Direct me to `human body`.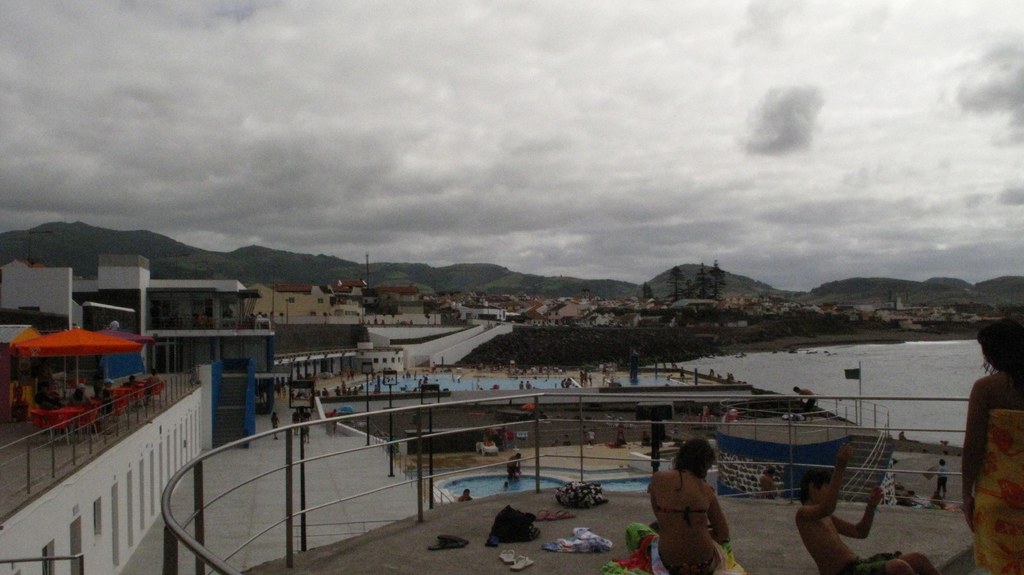
Direction: l=456, t=497, r=472, b=502.
